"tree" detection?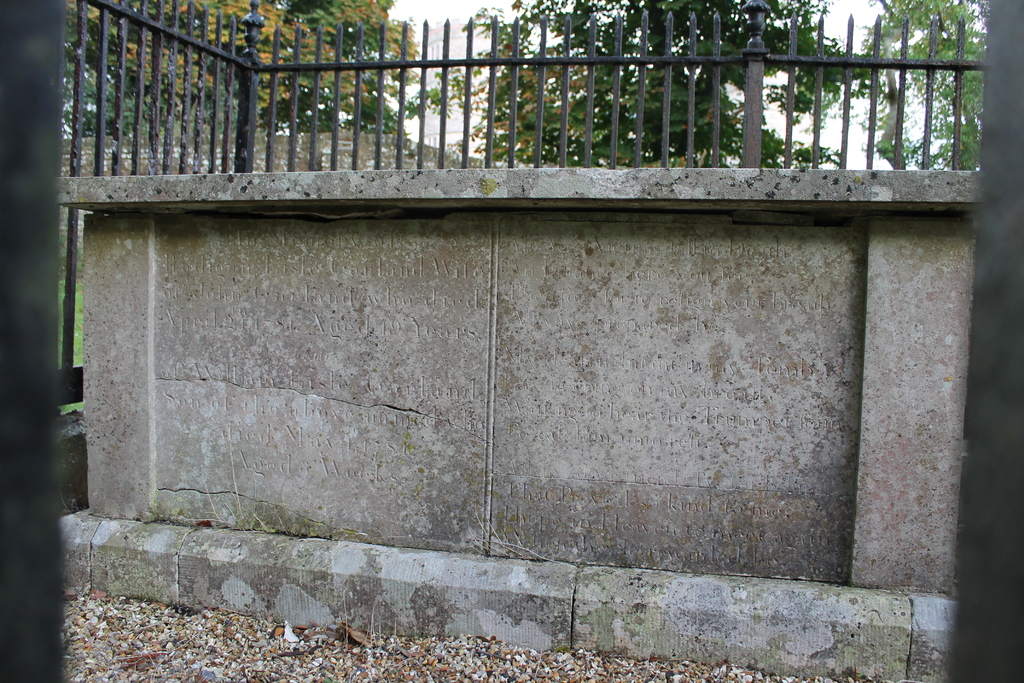
(x1=847, y1=0, x2=988, y2=169)
